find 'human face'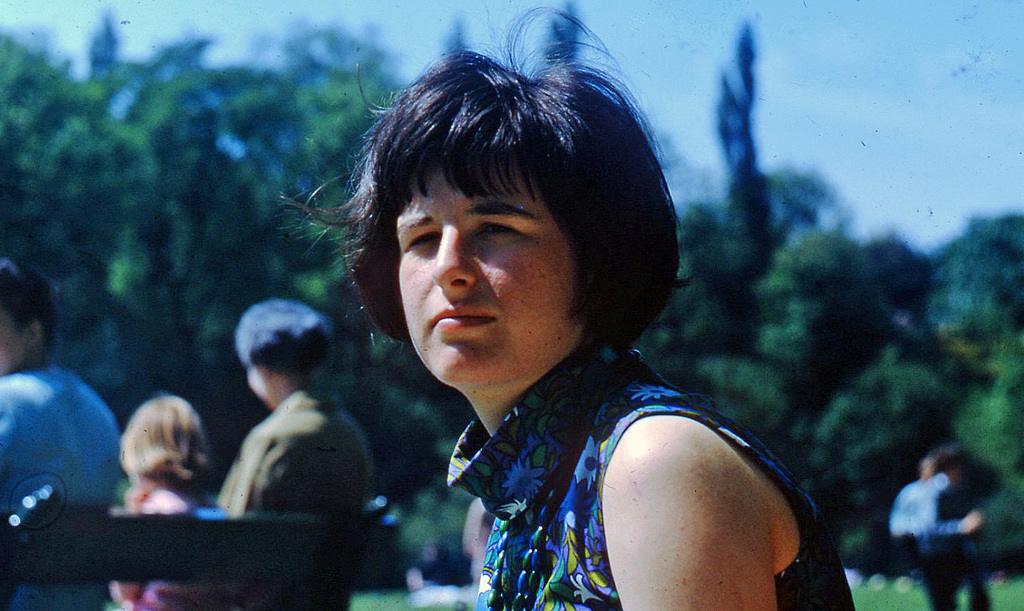
(398,153,589,388)
